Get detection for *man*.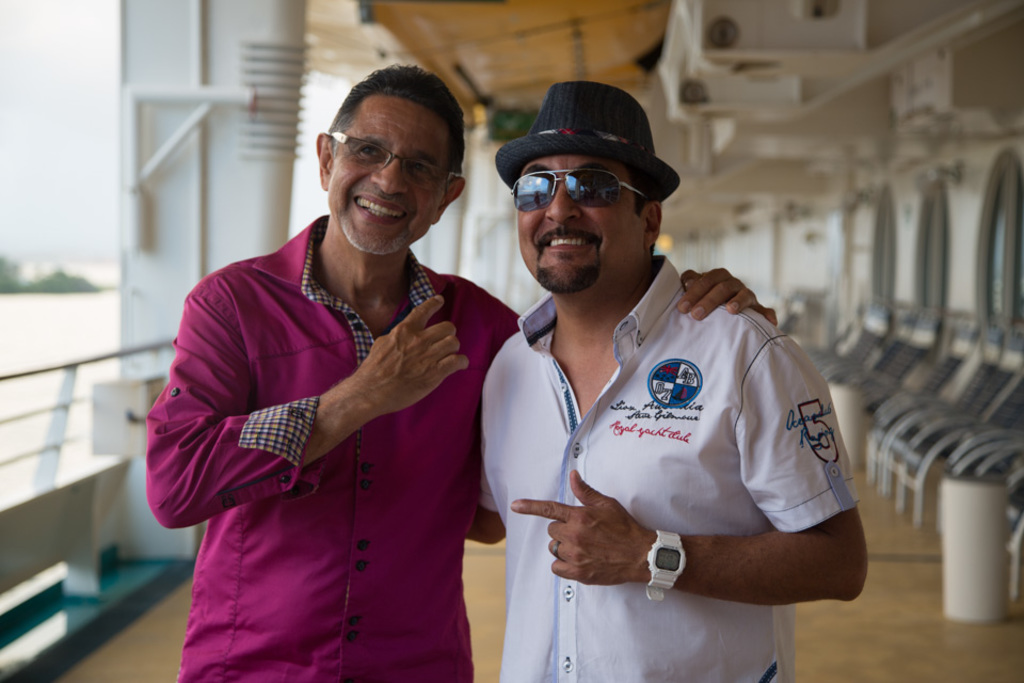
Detection: bbox=[139, 62, 779, 682].
